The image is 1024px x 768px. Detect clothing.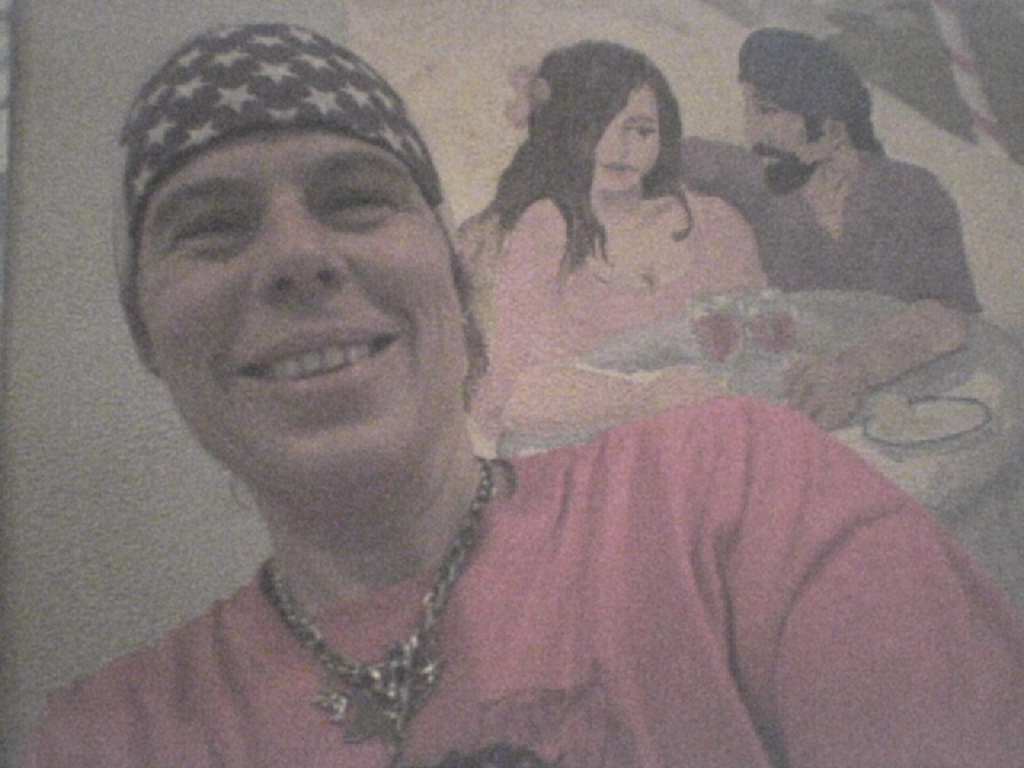
Detection: [left=678, top=131, right=982, bottom=315].
